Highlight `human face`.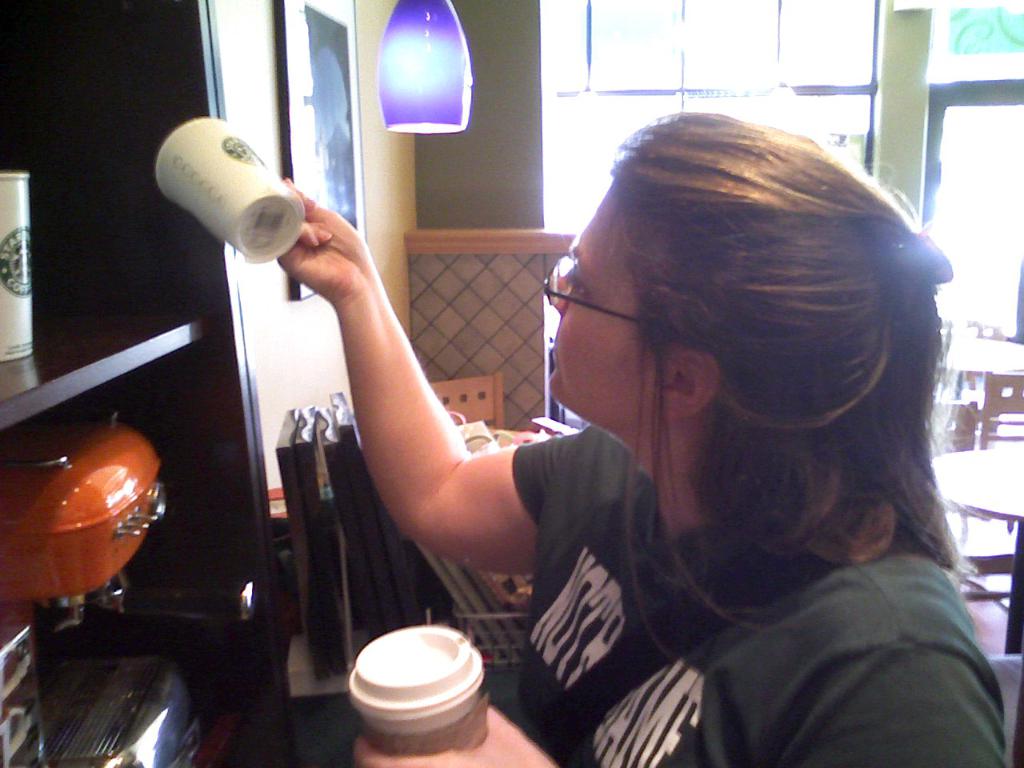
Highlighted region: bbox=(545, 186, 644, 434).
